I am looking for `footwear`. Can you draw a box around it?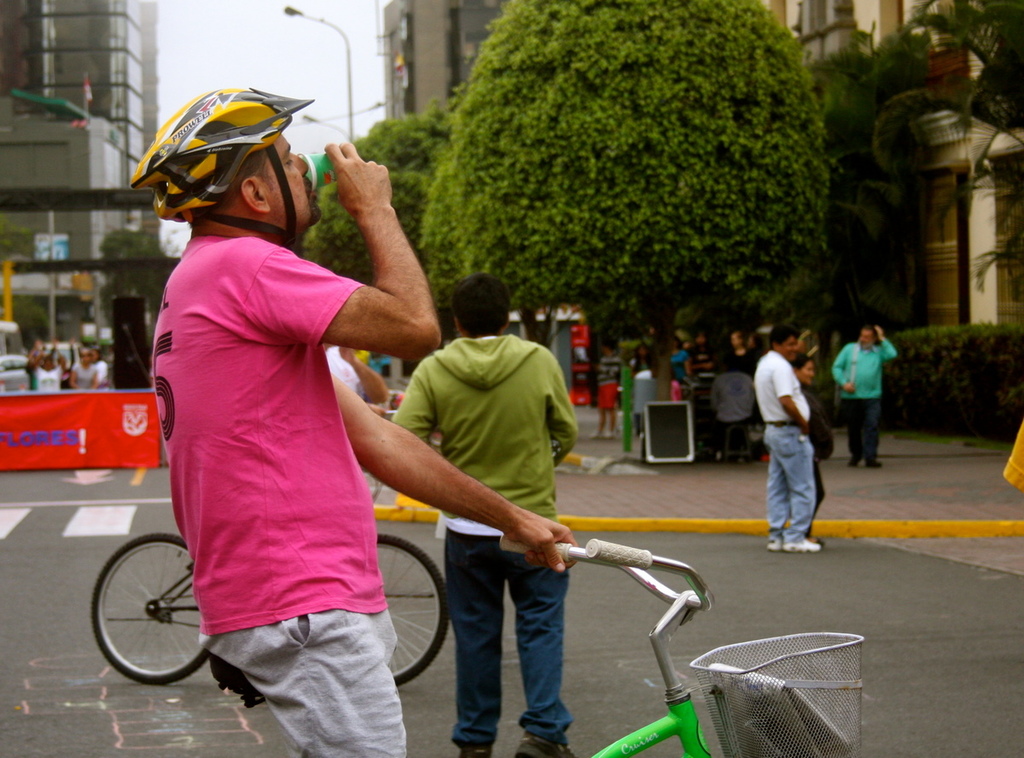
Sure, the bounding box is locate(516, 724, 581, 757).
